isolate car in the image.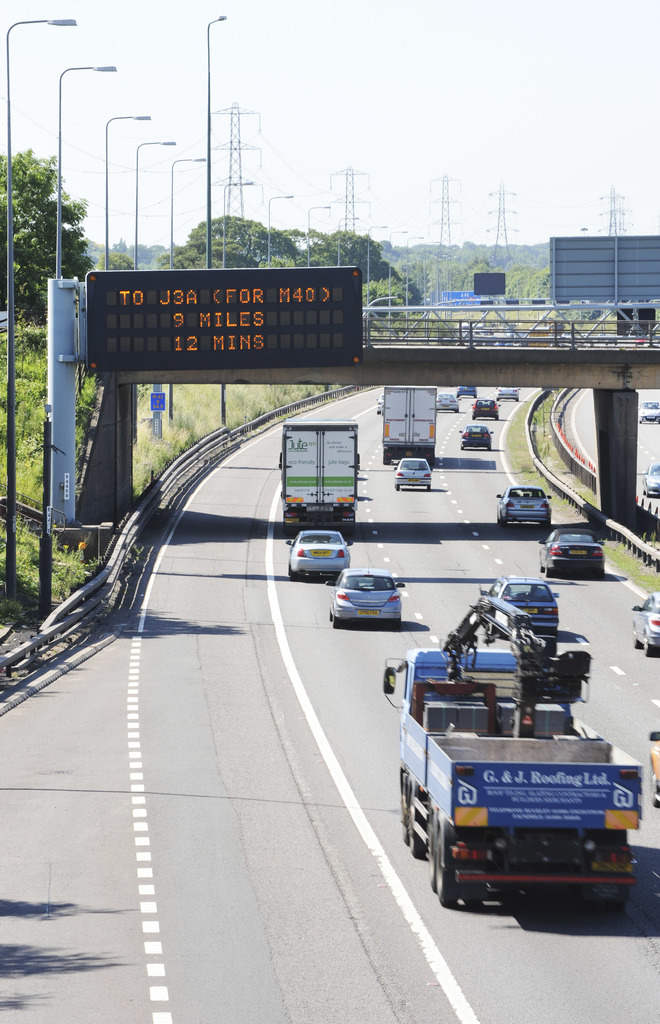
Isolated region: (x1=623, y1=595, x2=659, y2=664).
